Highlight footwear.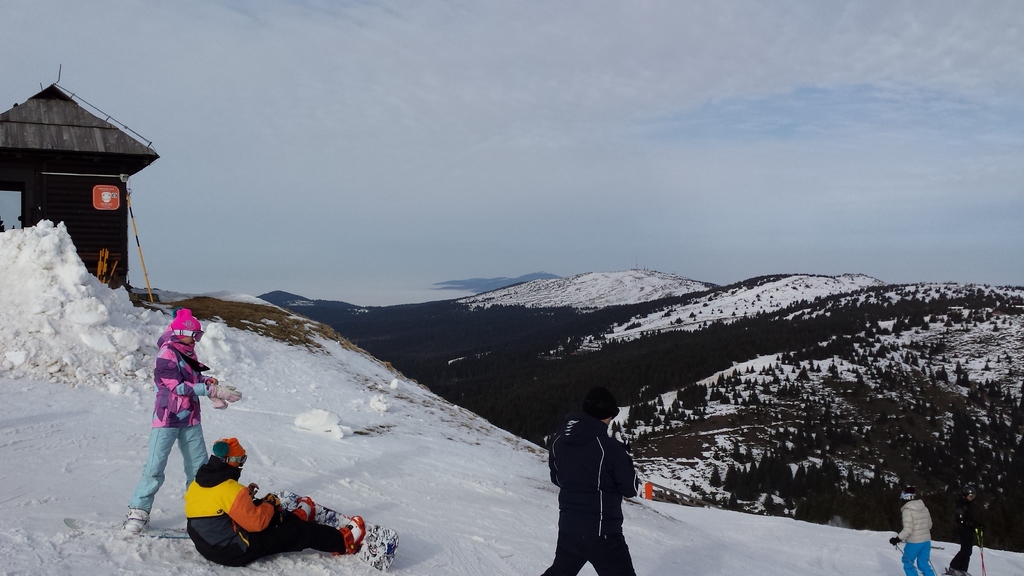
Highlighted region: bbox=[123, 509, 150, 545].
